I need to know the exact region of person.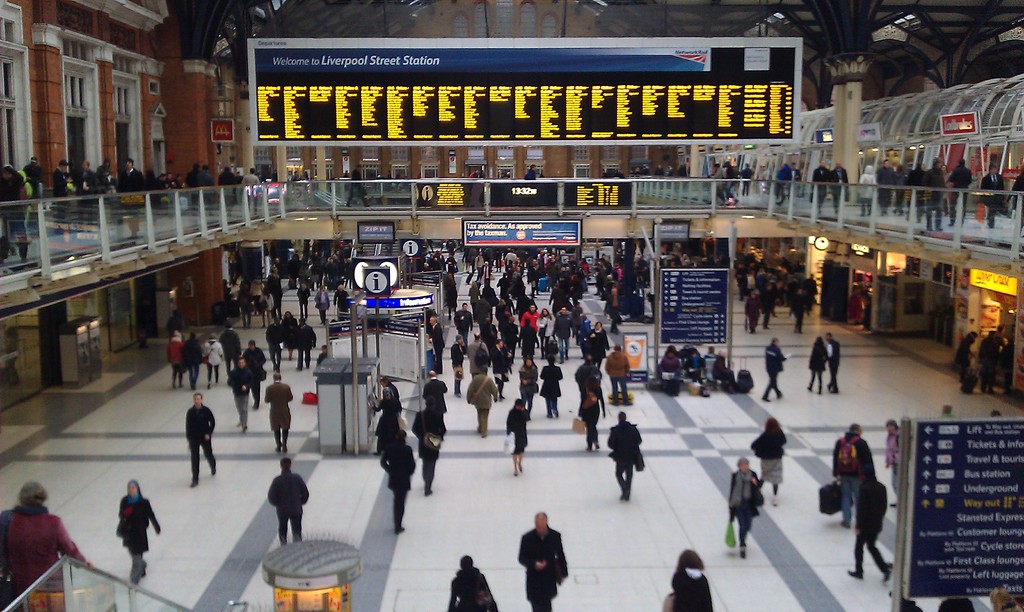
Region: BBox(446, 333, 465, 394).
